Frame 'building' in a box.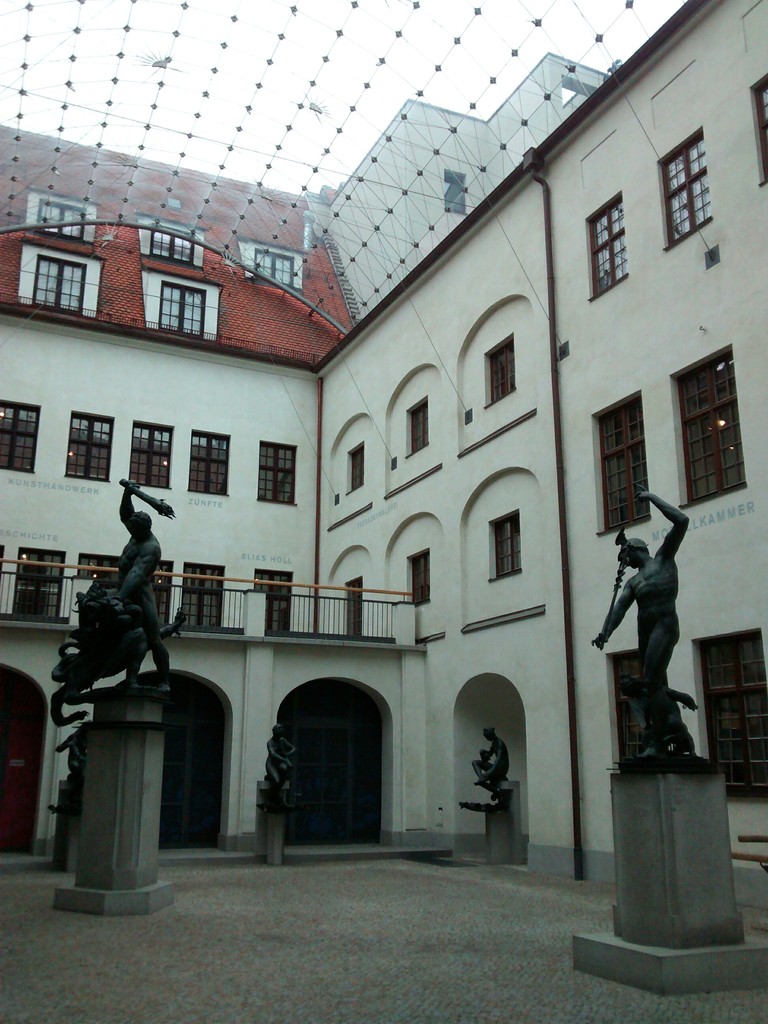
0:0:767:949.
